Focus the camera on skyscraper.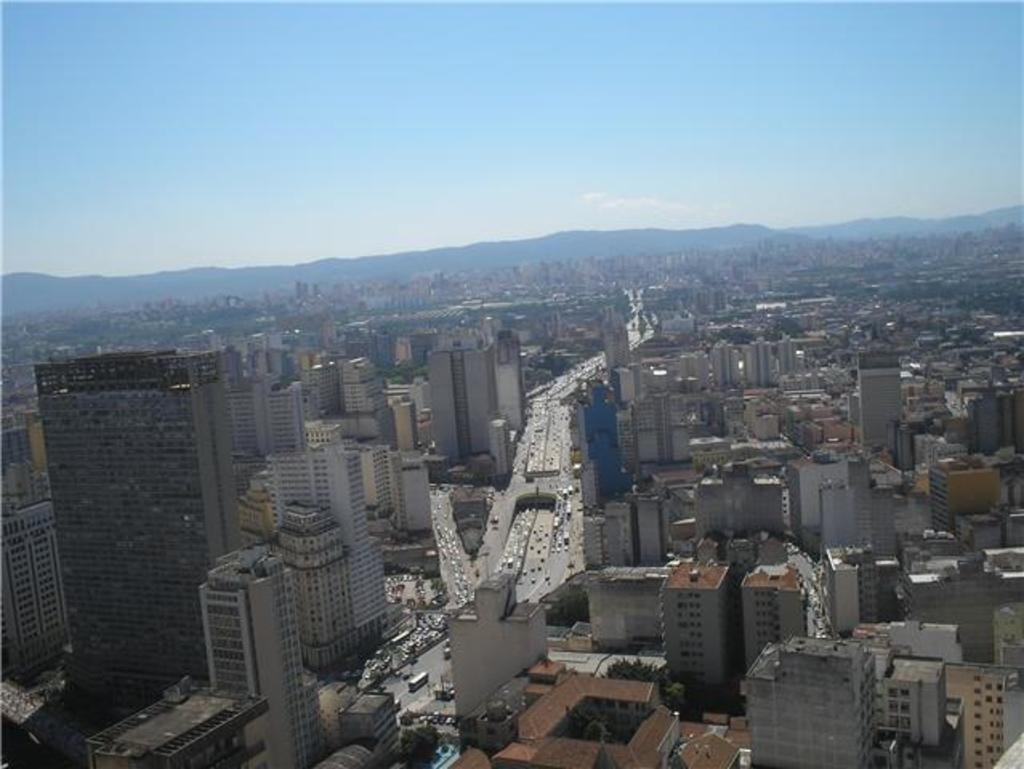
Focus region: {"x1": 712, "y1": 341, "x2": 745, "y2": 393}.
